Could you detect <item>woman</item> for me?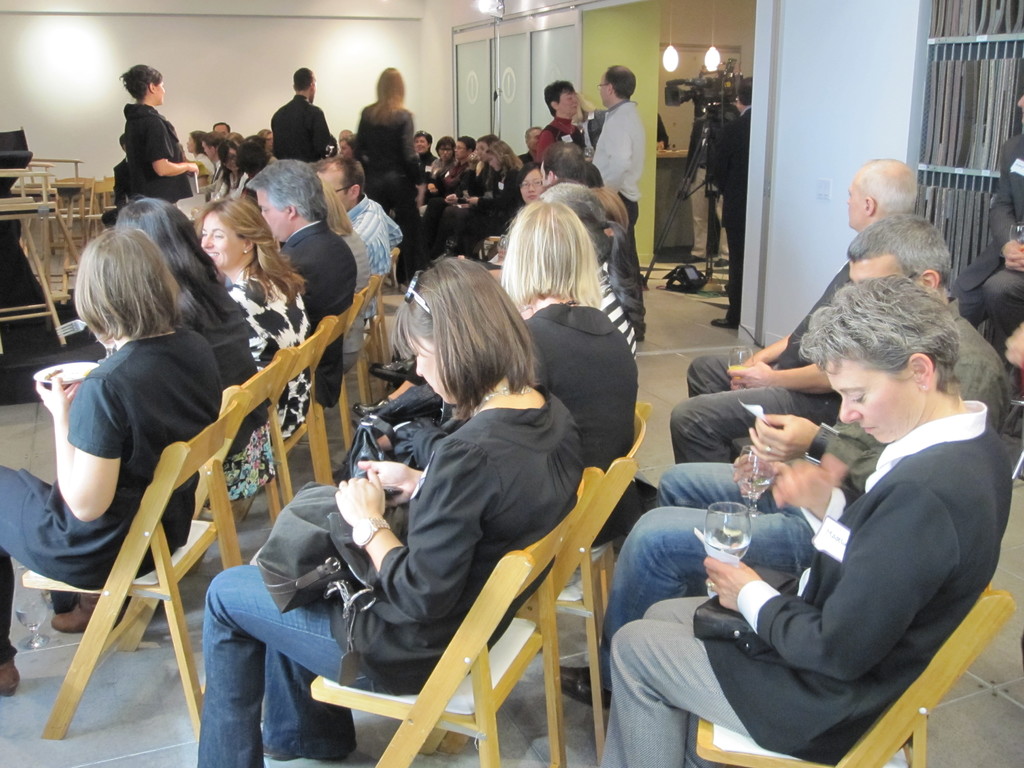
Detection result: [382,206,637,474].
